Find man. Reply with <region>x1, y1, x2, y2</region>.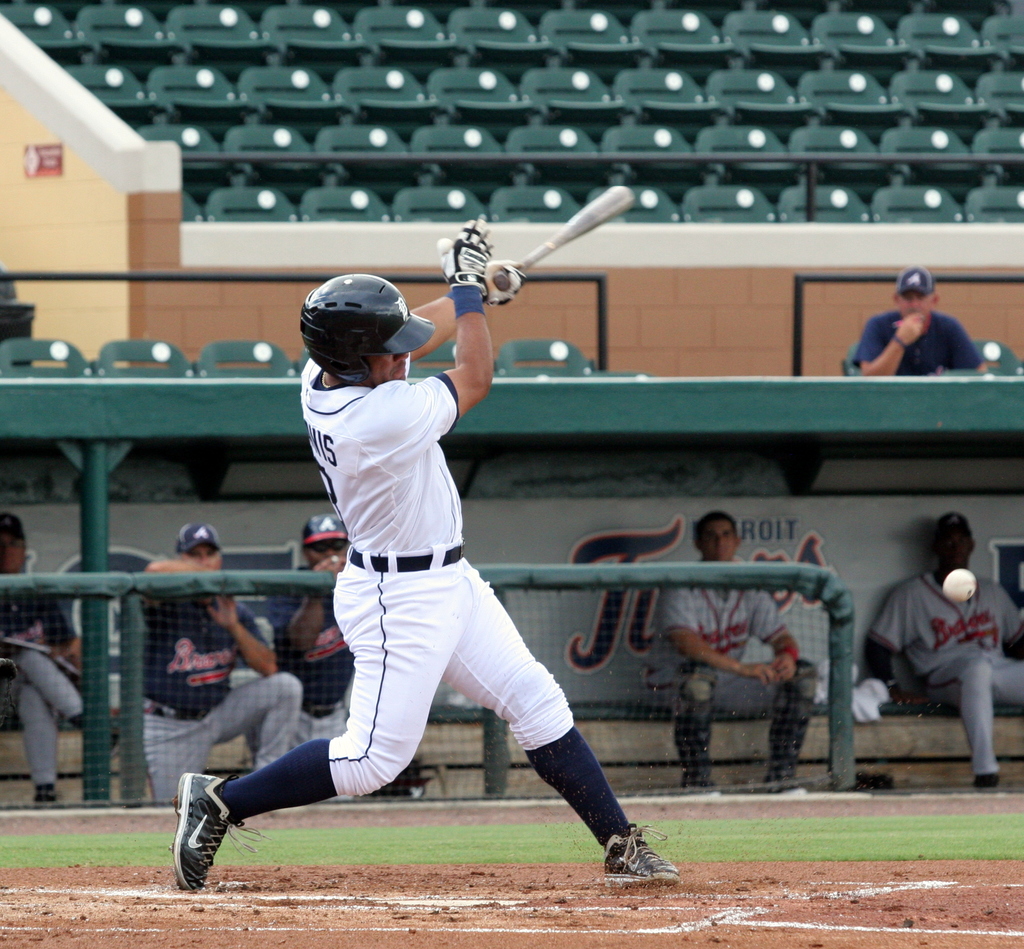
<region>278, 510, 352, 756</region>.
